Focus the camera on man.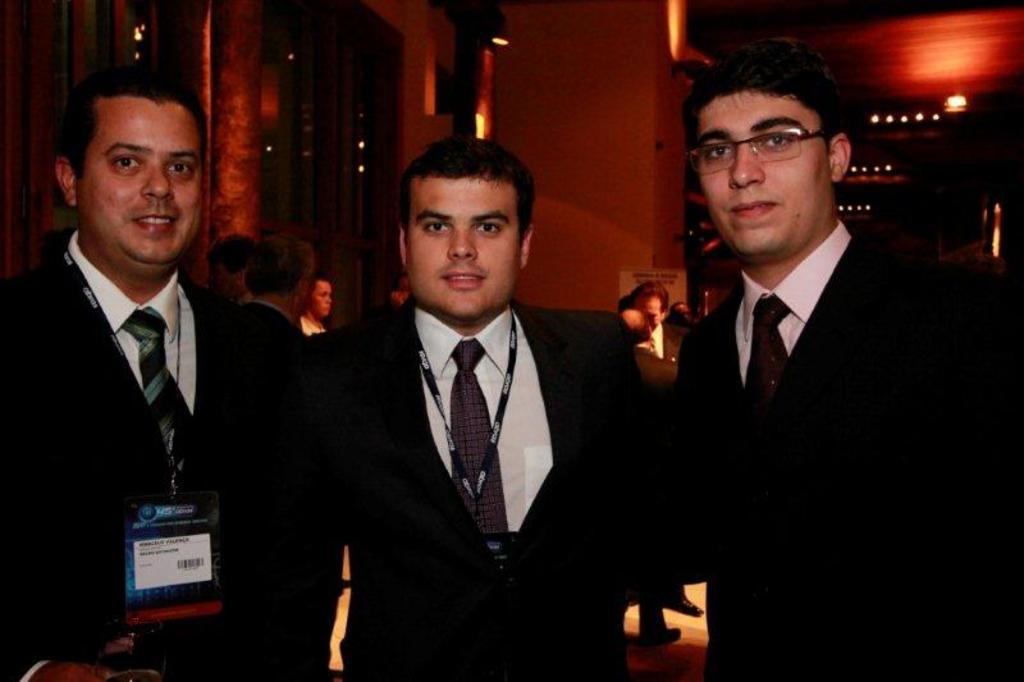
Focus region: x1=243, y1=237, x2=307, y2=344.
